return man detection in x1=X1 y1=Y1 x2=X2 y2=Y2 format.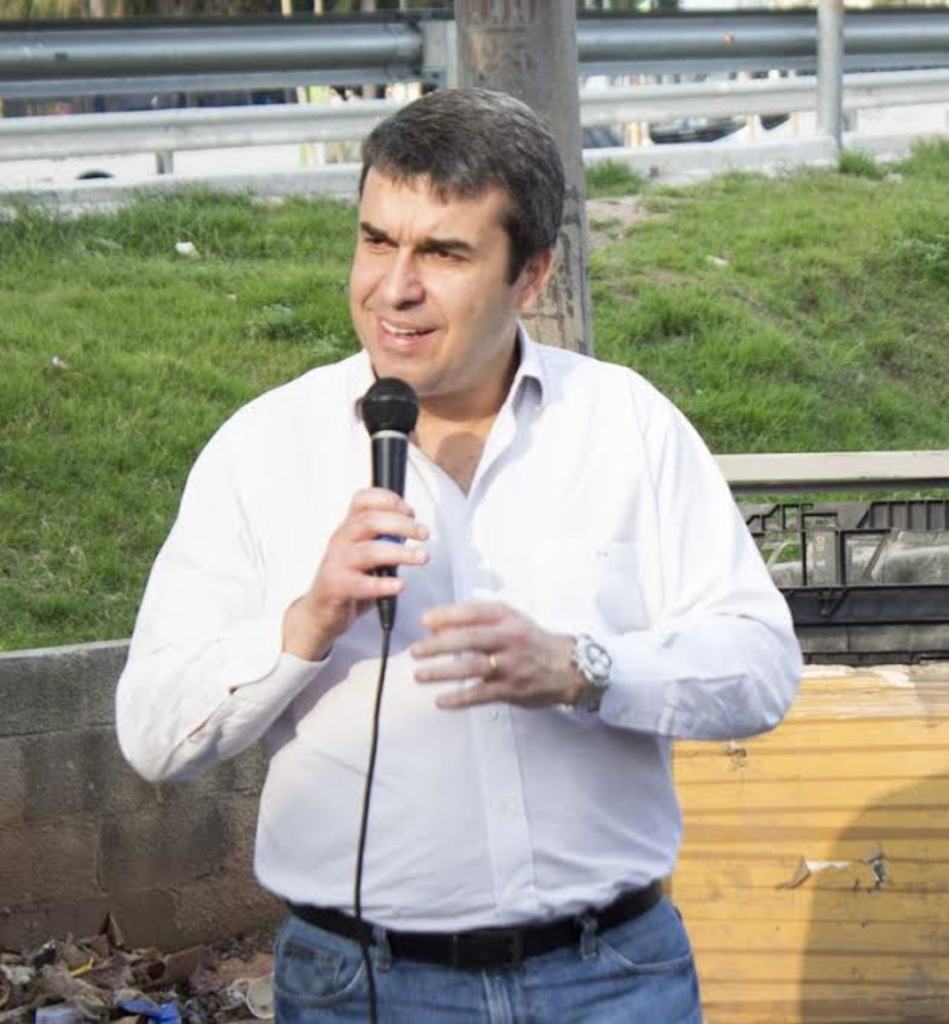
x1=130 y1=104 x2=797 y2=1000.
